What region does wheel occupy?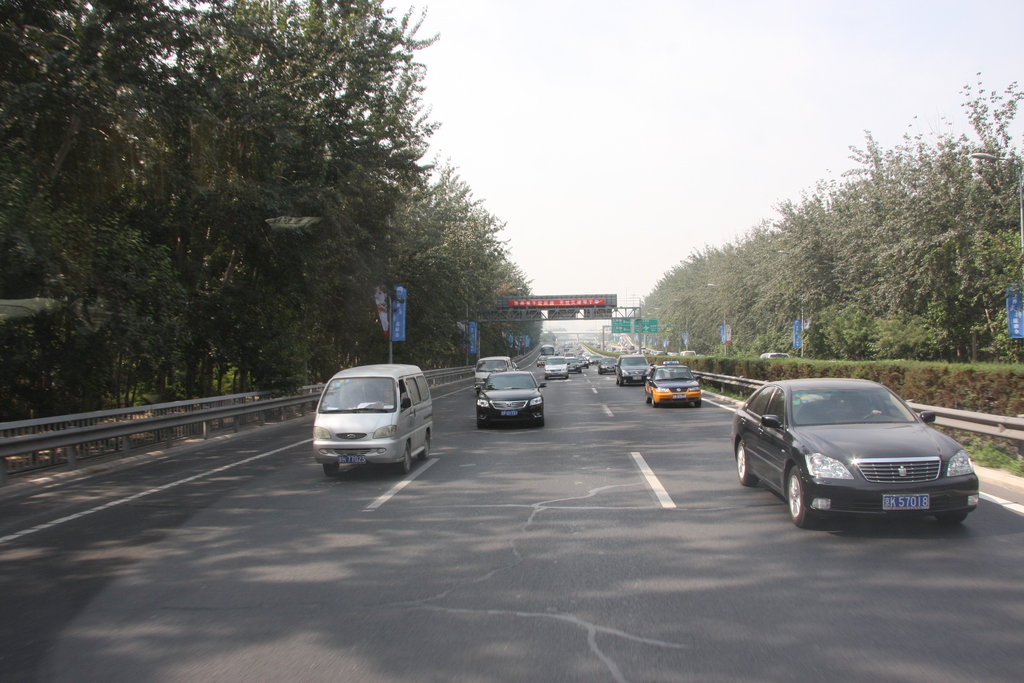
bbox=(585, 362, 590, 367).
